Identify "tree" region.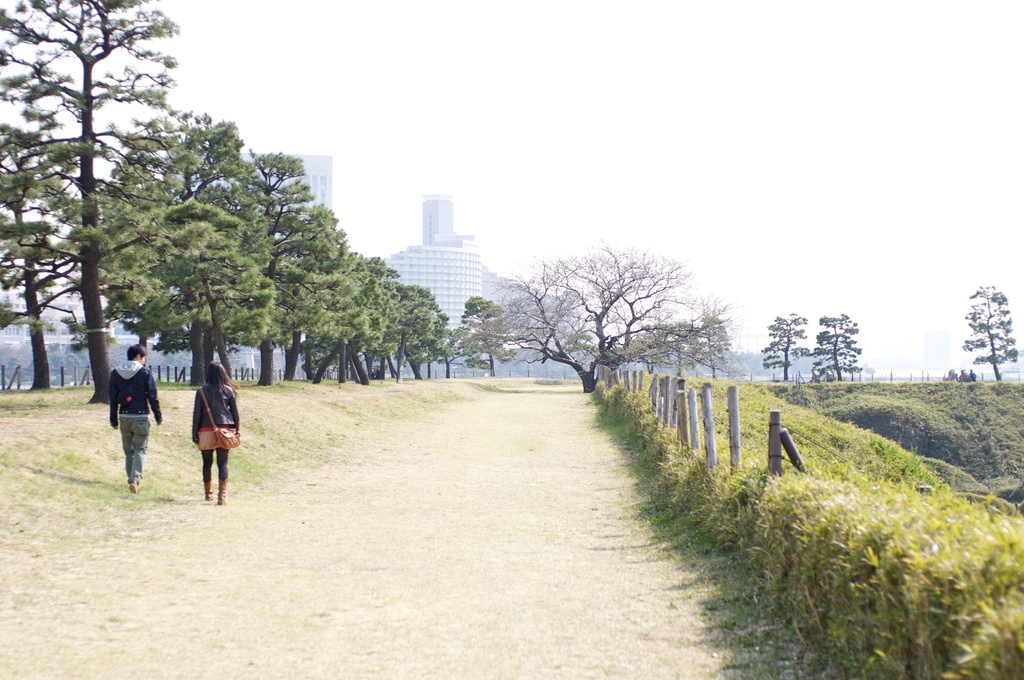
Region: (756, 311, 811, 387).
